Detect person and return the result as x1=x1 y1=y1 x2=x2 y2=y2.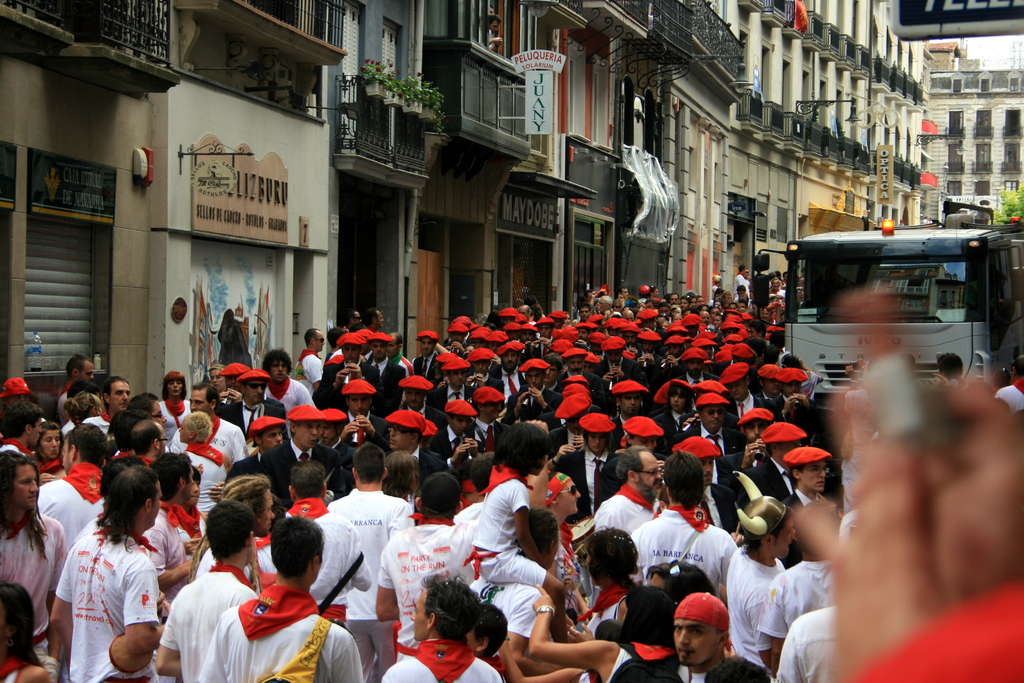
x1=593 y1=444 x2=662 y2=534.
